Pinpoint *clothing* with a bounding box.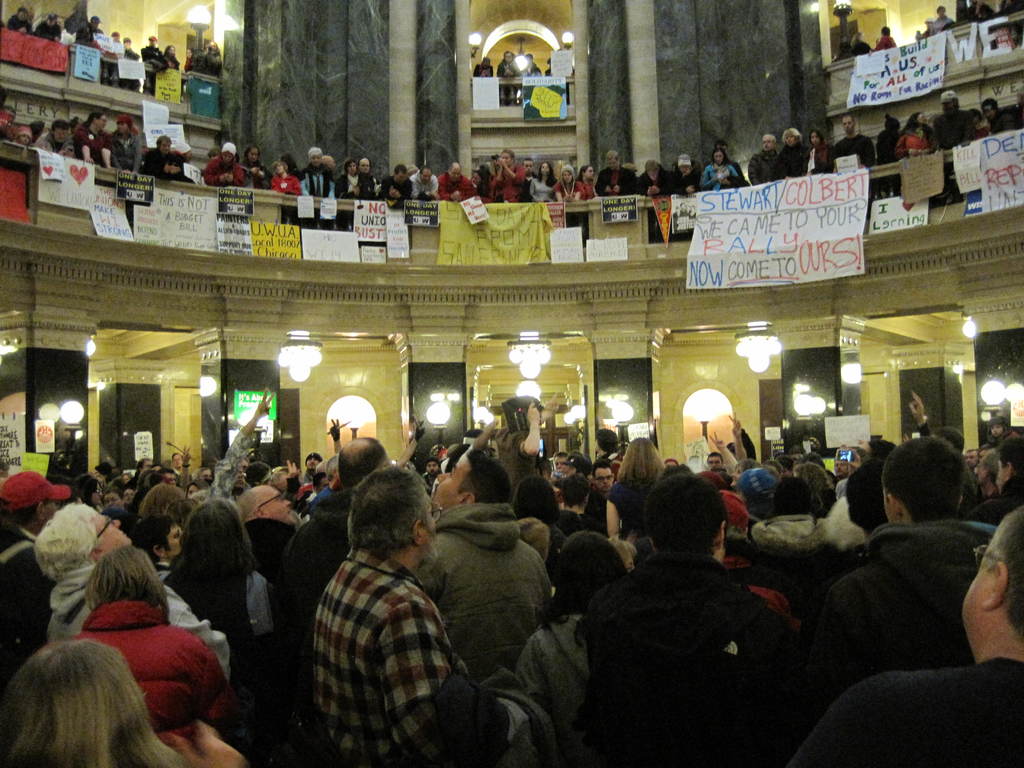
crop(71, 121, 112, 164).
